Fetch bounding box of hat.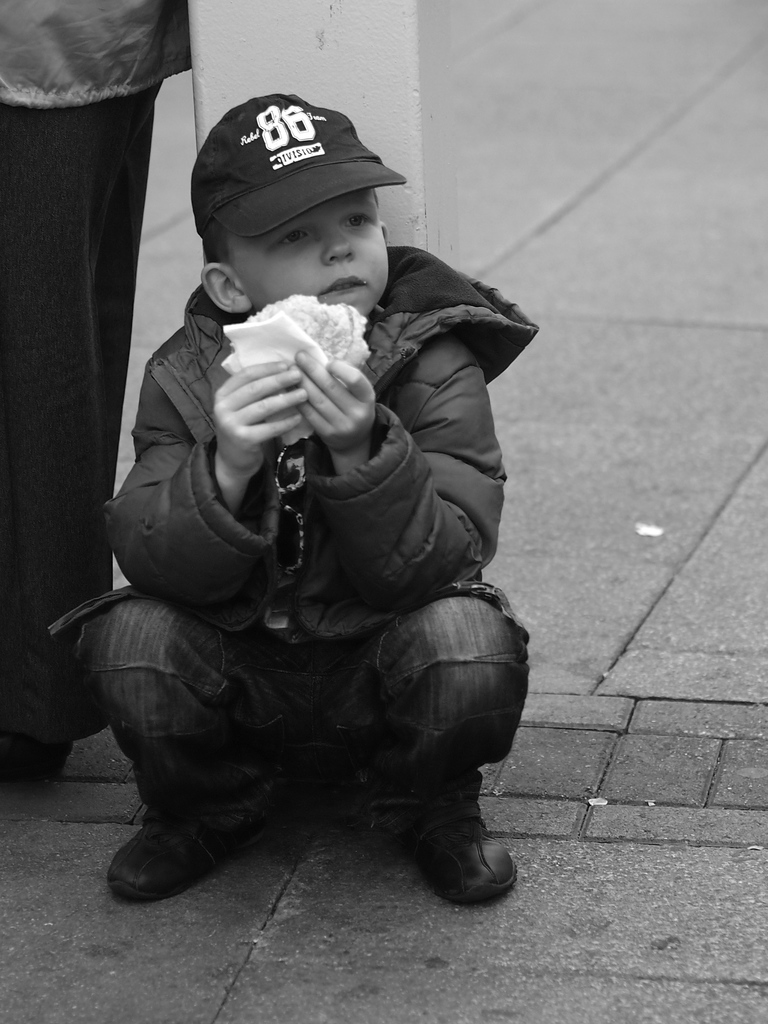
Bbox: bbox=[186, 88, 408, 240].
